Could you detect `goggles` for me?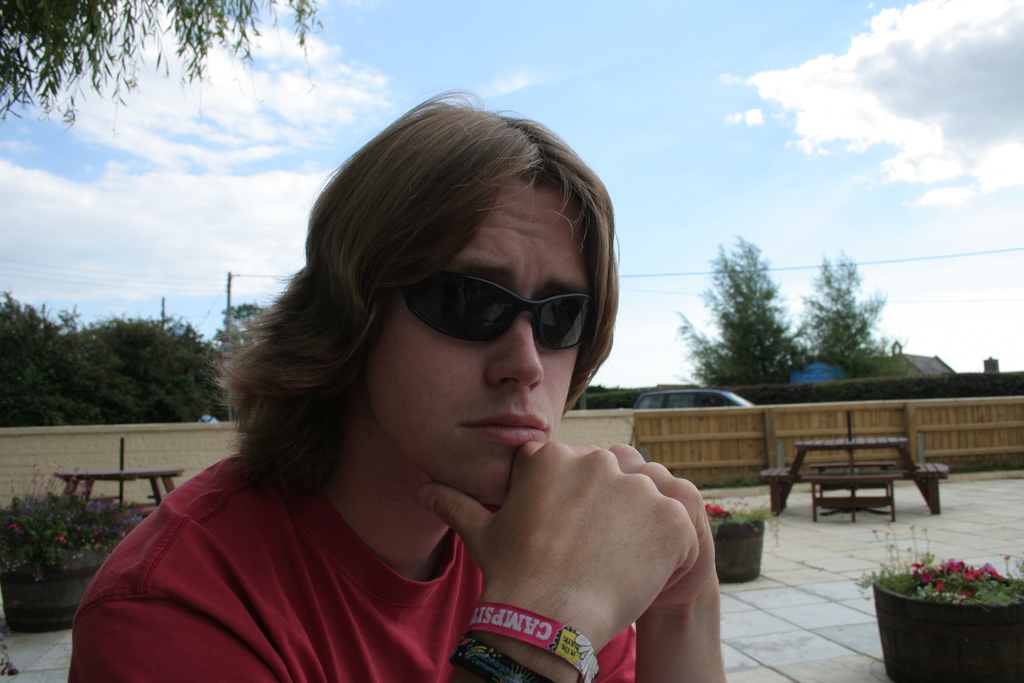
Detection result: (left=387, top=265, right=612, bottom=356).
